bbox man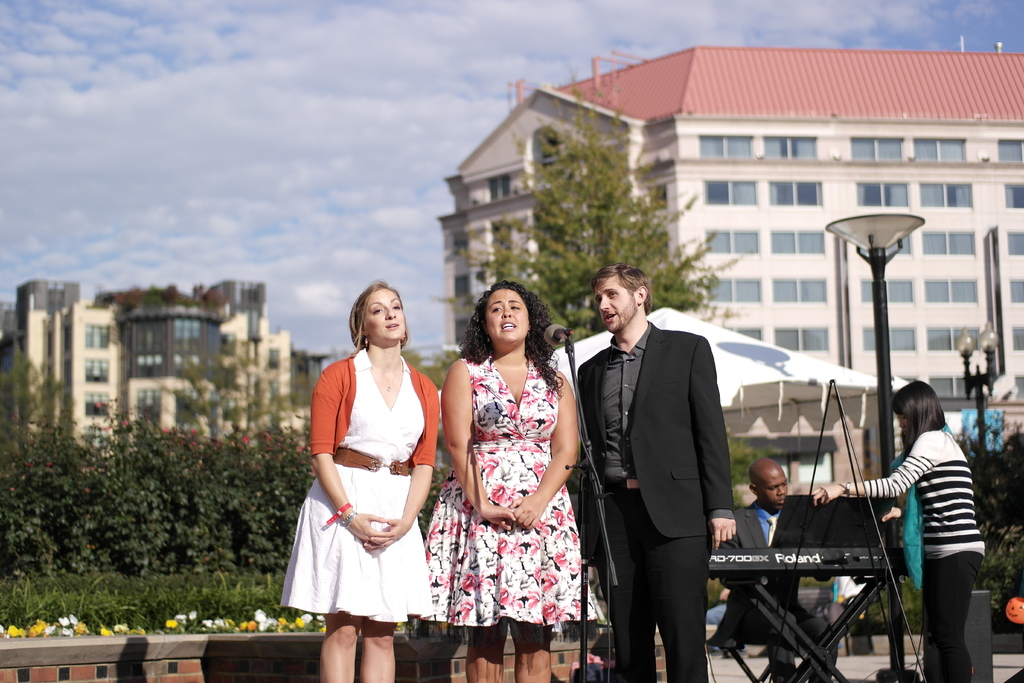
x1=719, y1=457, x2=835, y2=682
